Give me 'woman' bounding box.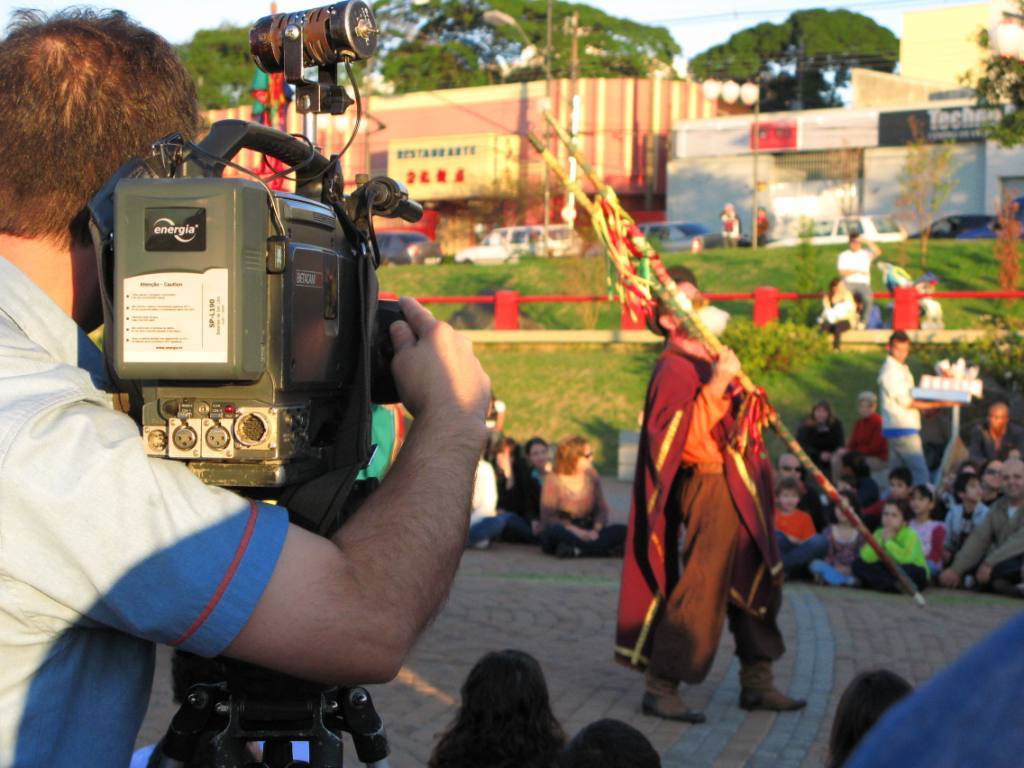
839, 389, 890, 473.
